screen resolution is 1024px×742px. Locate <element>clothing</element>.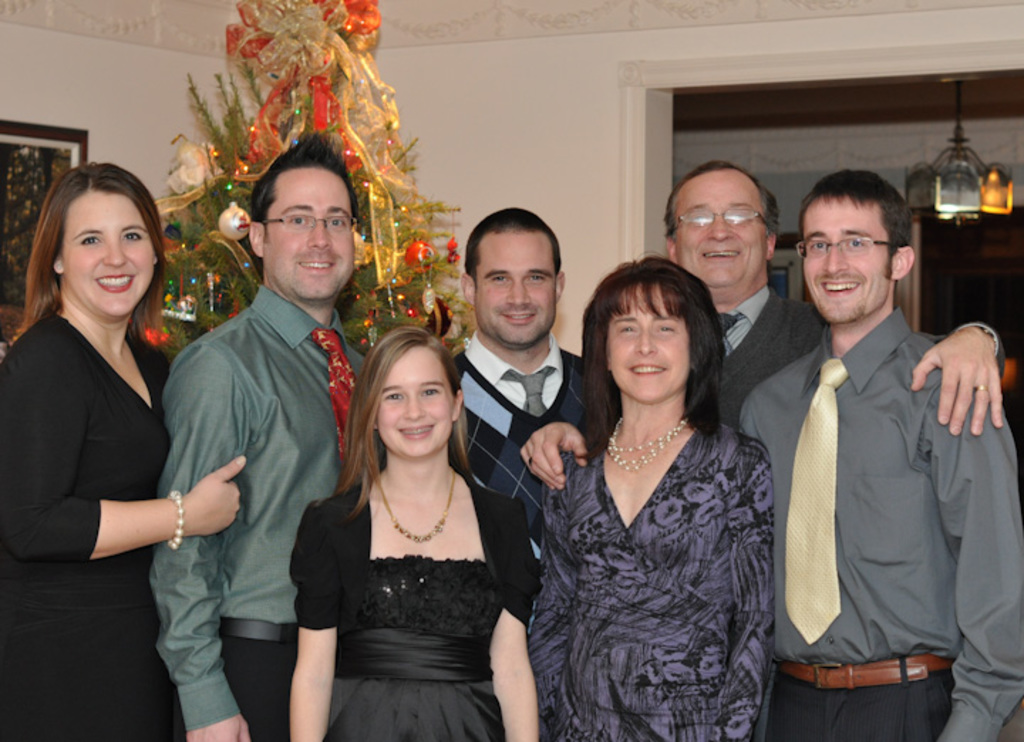
{"left": 284, "top": 456, "right": 533, "bottom": 741}.
